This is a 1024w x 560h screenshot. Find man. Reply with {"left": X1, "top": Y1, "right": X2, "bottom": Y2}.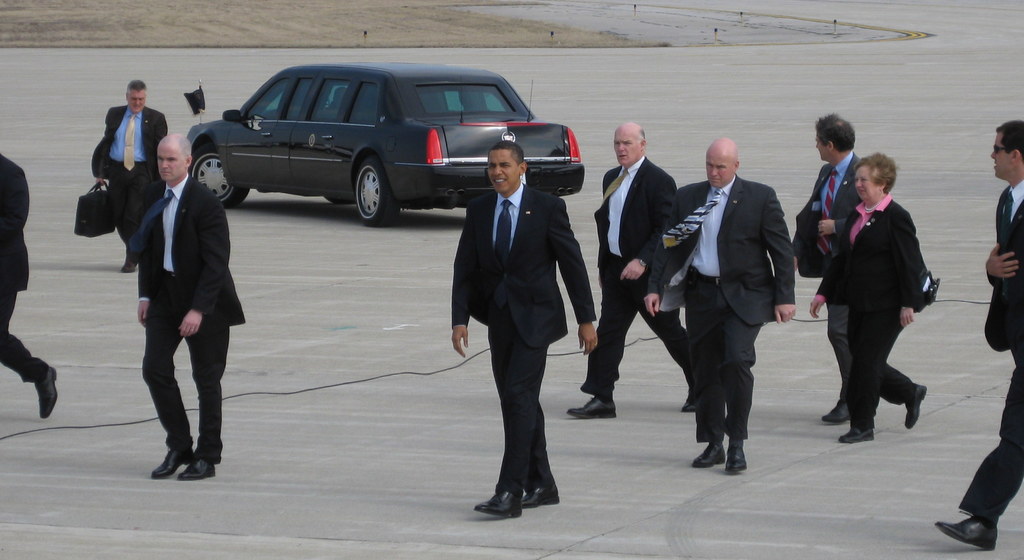
{"left": 670, "top": 117, "right": 799, "bottom": 470}.
